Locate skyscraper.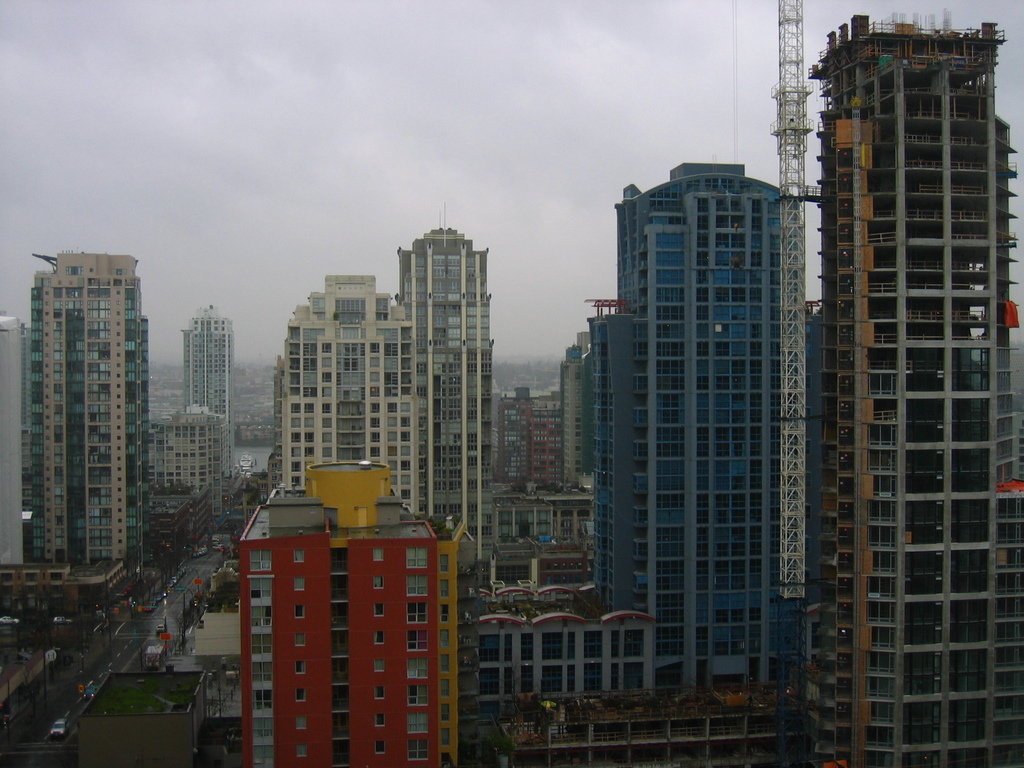
Bounding box: [x1=269, y1=259, x2=424, y2=512].
